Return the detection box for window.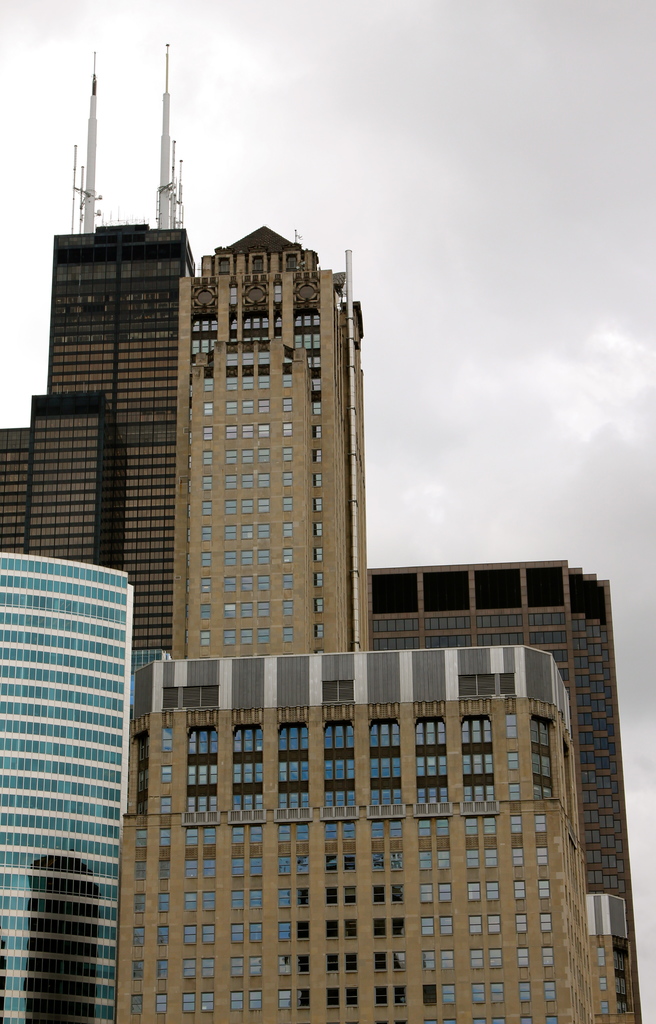
[422,1021,444,1023].
